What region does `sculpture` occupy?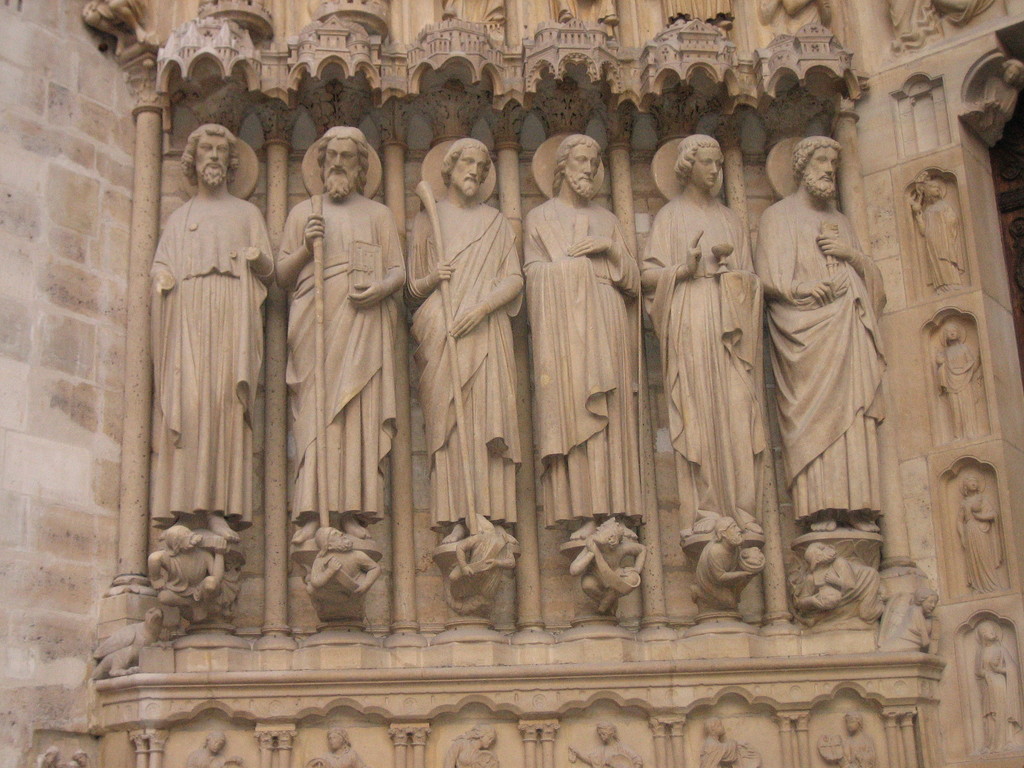
left=36, top=744, right=62, bottom=767.
